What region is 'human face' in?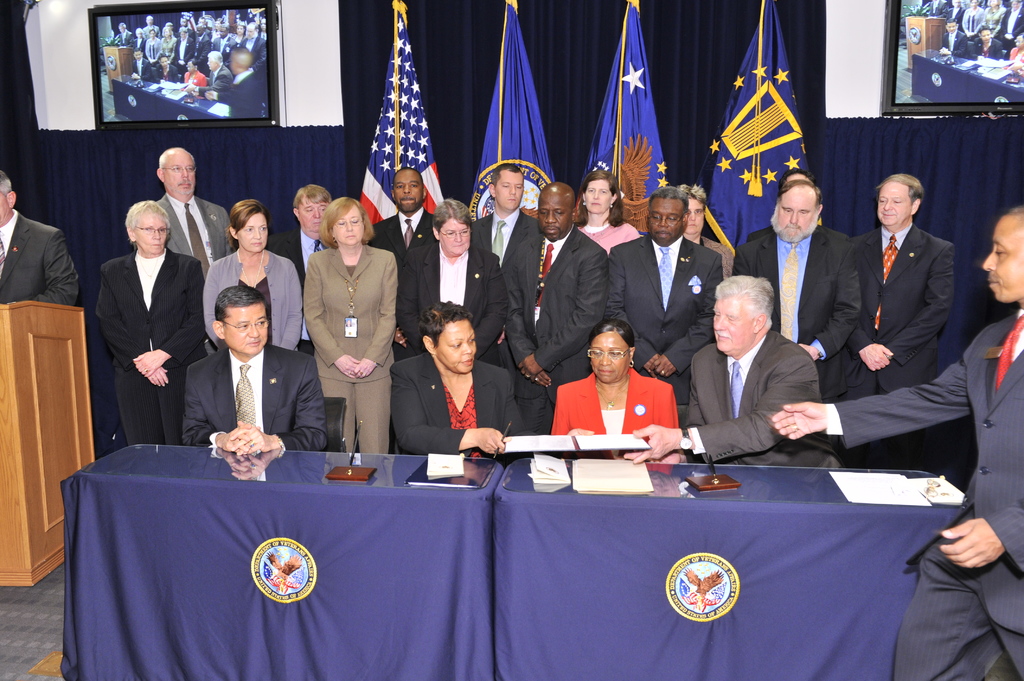
BBox(945, 22, 956, 36).
